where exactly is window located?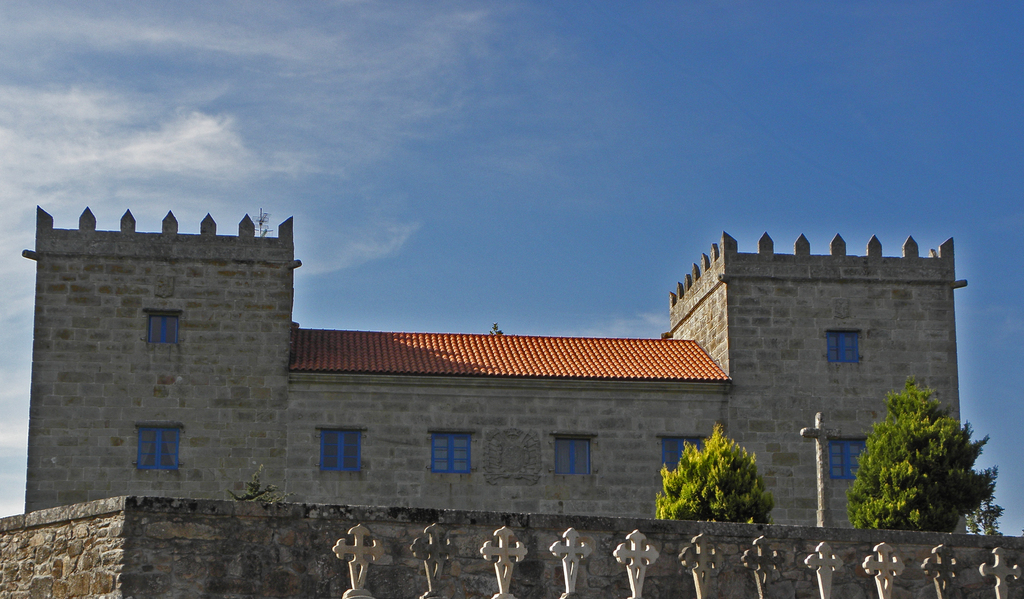
Its bounding box is bbox=(317, 425, 364, 471).
